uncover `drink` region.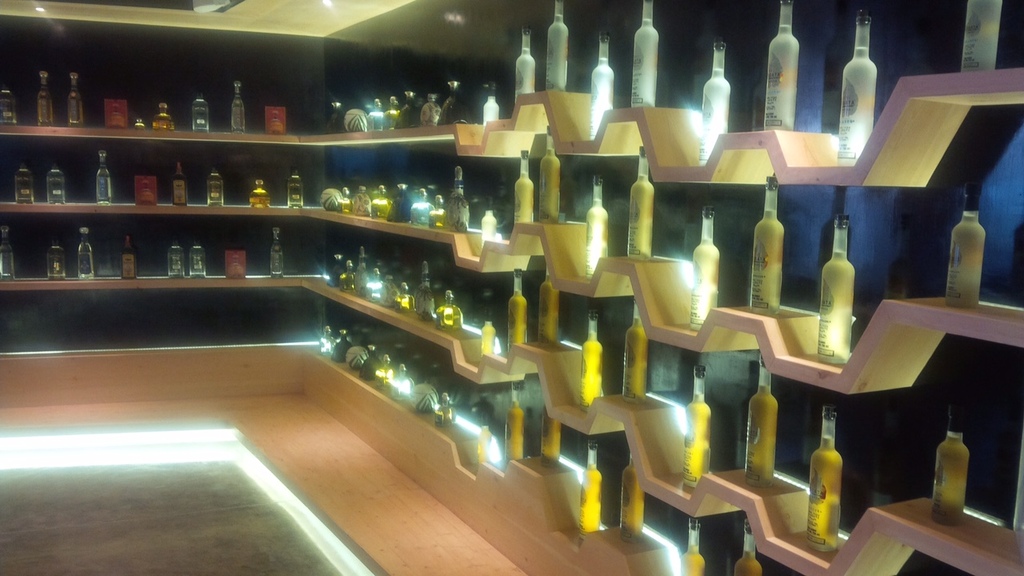
Uncovered: detection(514, 150, 533, 224).
